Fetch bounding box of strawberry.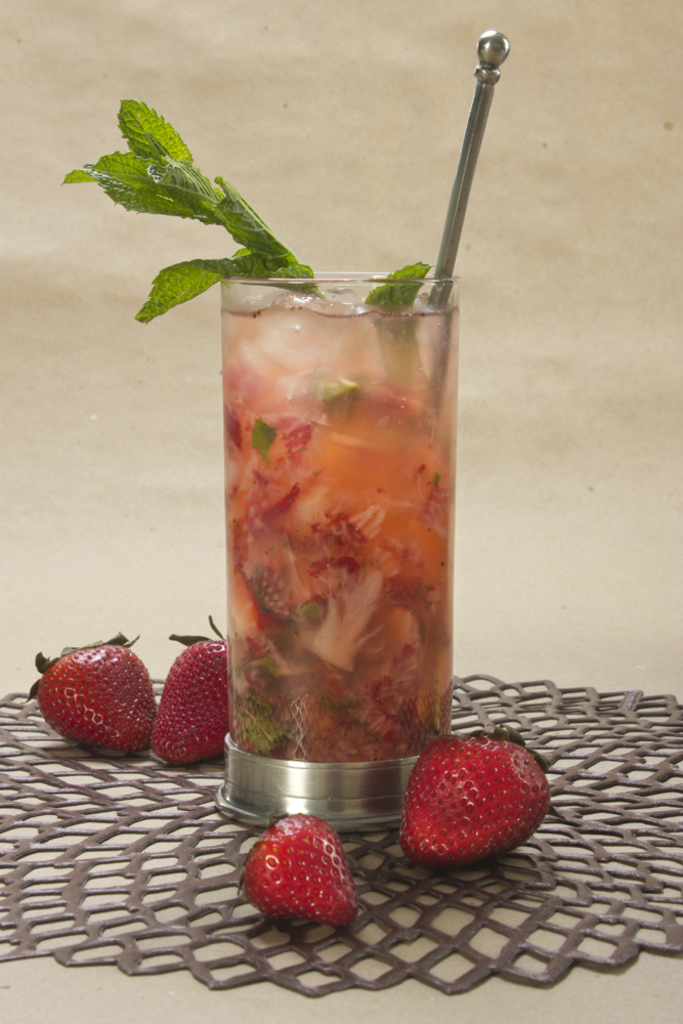
Bbox: 146:615:241:768.
